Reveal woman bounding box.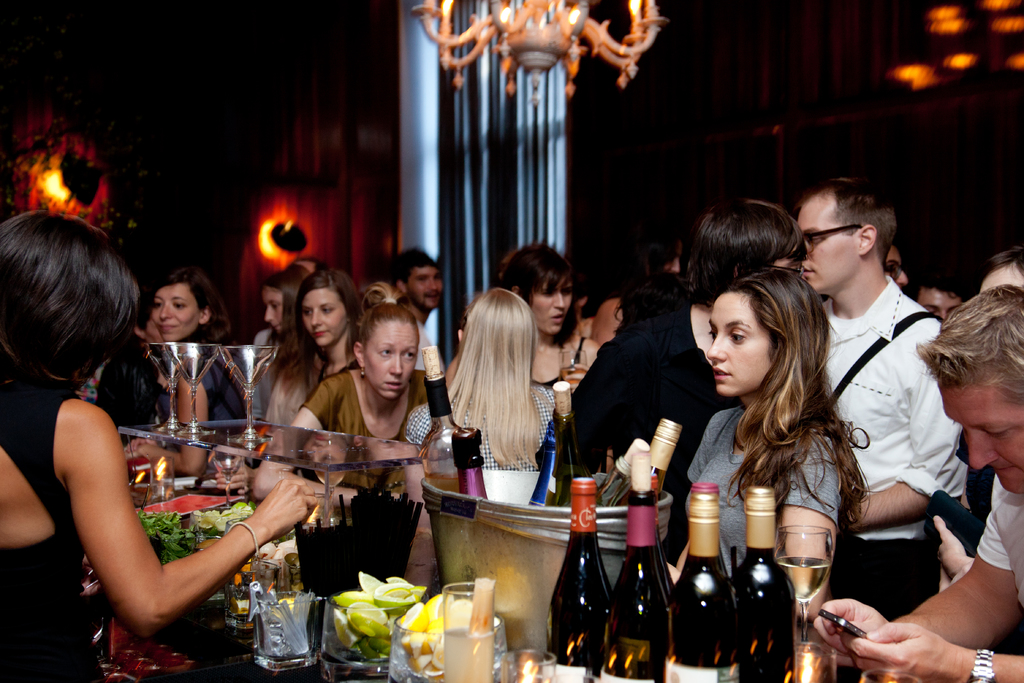
Revealed: left=553, top=195, right=805, bottom=513.
